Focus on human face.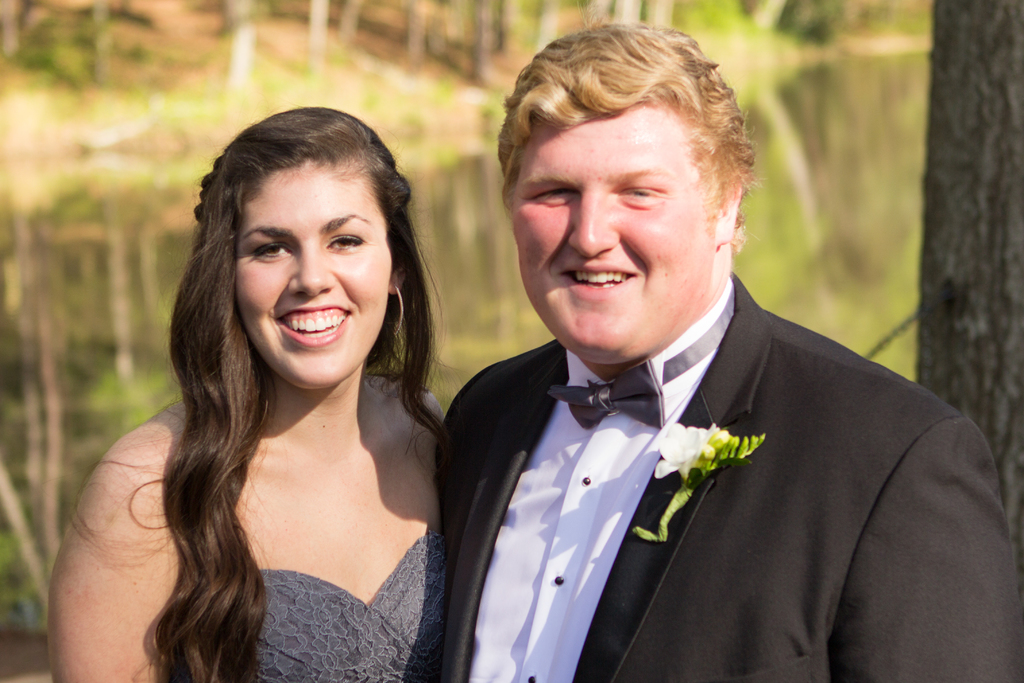
Focused at 509:120:723:368.
